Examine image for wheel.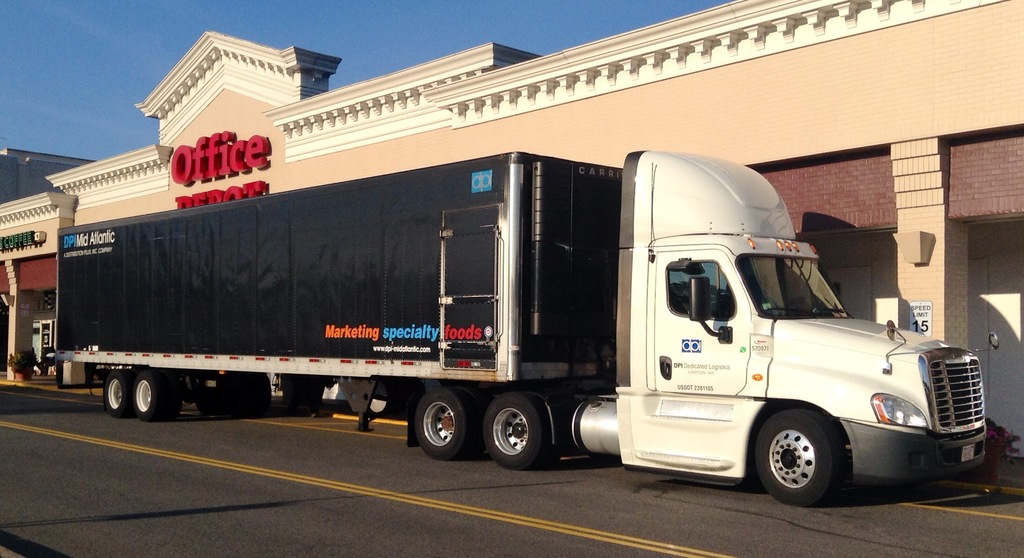
Examination result: (left=756, top=400, right=841, bottom=505).
